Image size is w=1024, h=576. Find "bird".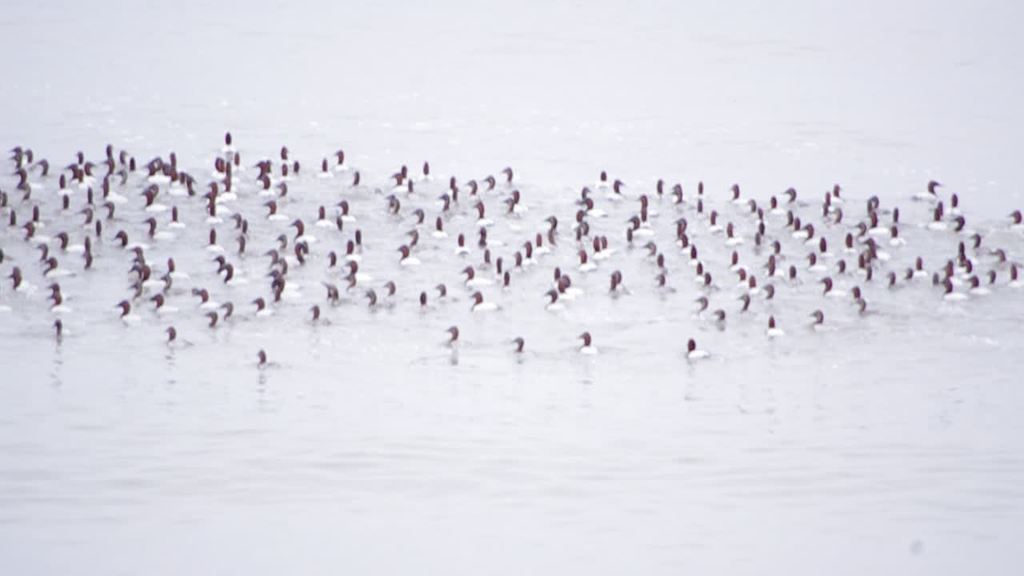
[x1=574, y1=331, x2=600, y2=351].
